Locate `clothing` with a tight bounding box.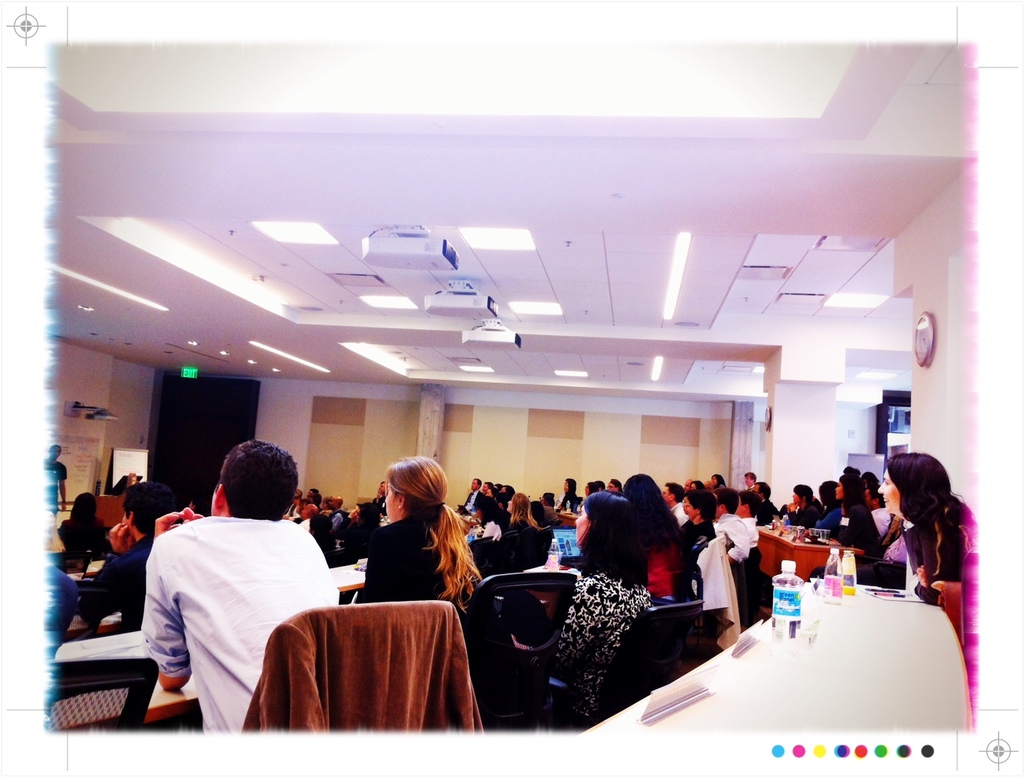
Rect(826, 497, 894, 559).
